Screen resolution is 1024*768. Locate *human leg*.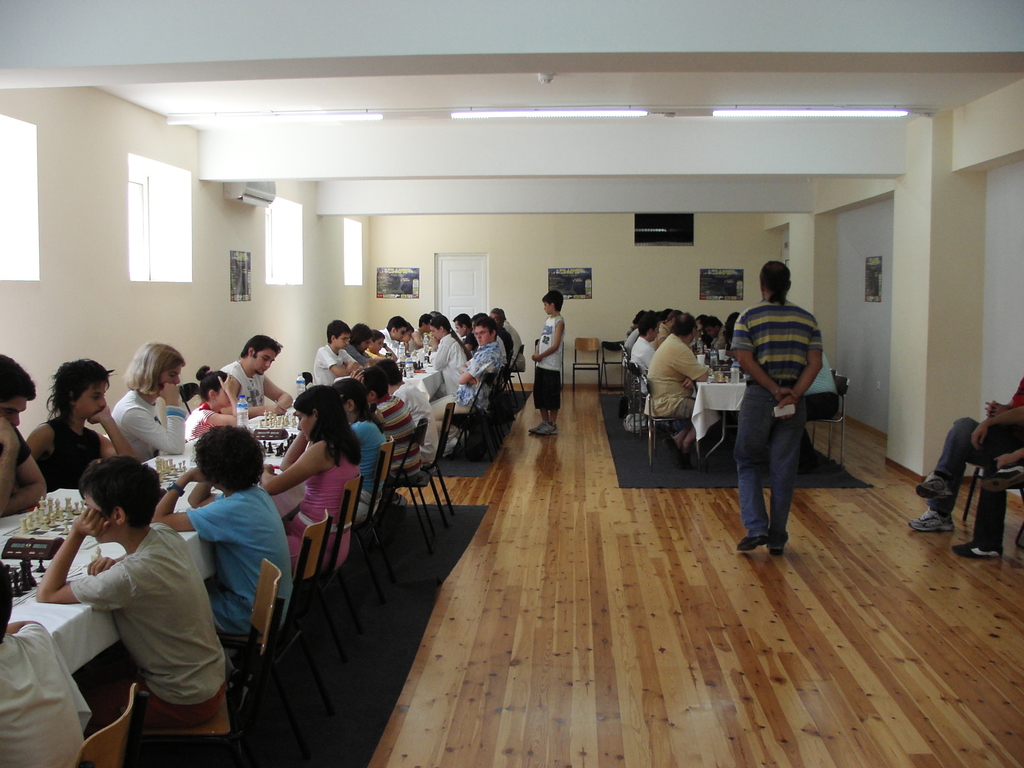
bbox=(768, 387, 805, 557).
